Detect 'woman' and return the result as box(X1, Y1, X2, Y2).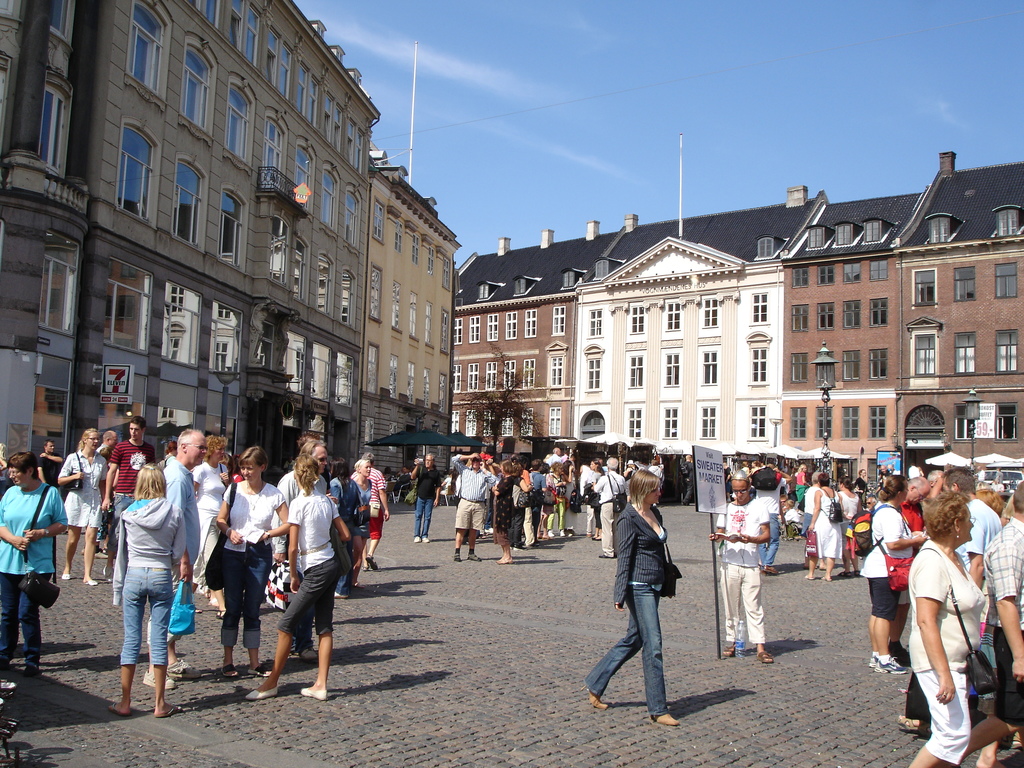
box(837, 479, 858, 579).
